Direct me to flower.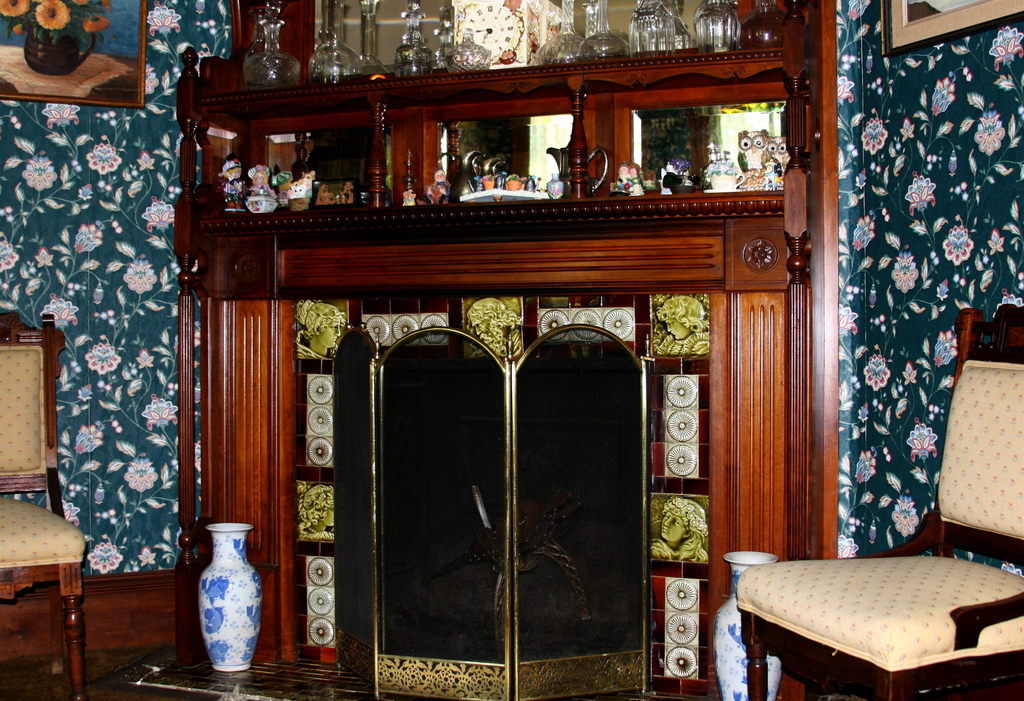
Direction: x1=136, y1=150, x2=156, y2=174.
